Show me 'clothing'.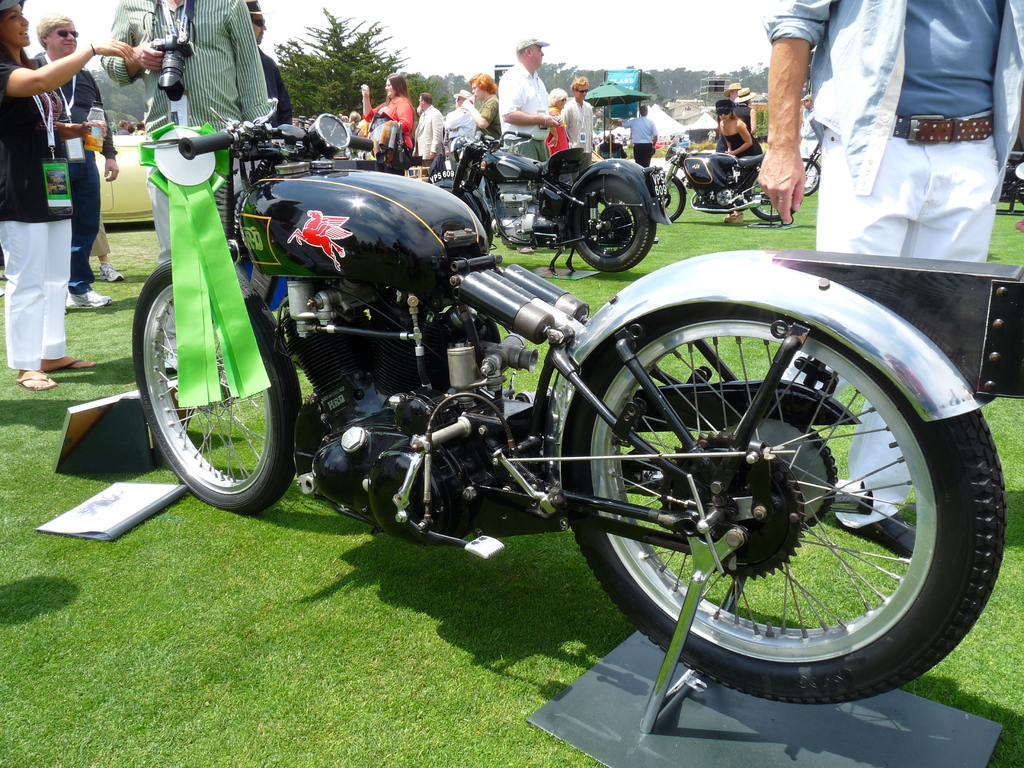
'clothing' is here: [255, 42, 290, 128].
